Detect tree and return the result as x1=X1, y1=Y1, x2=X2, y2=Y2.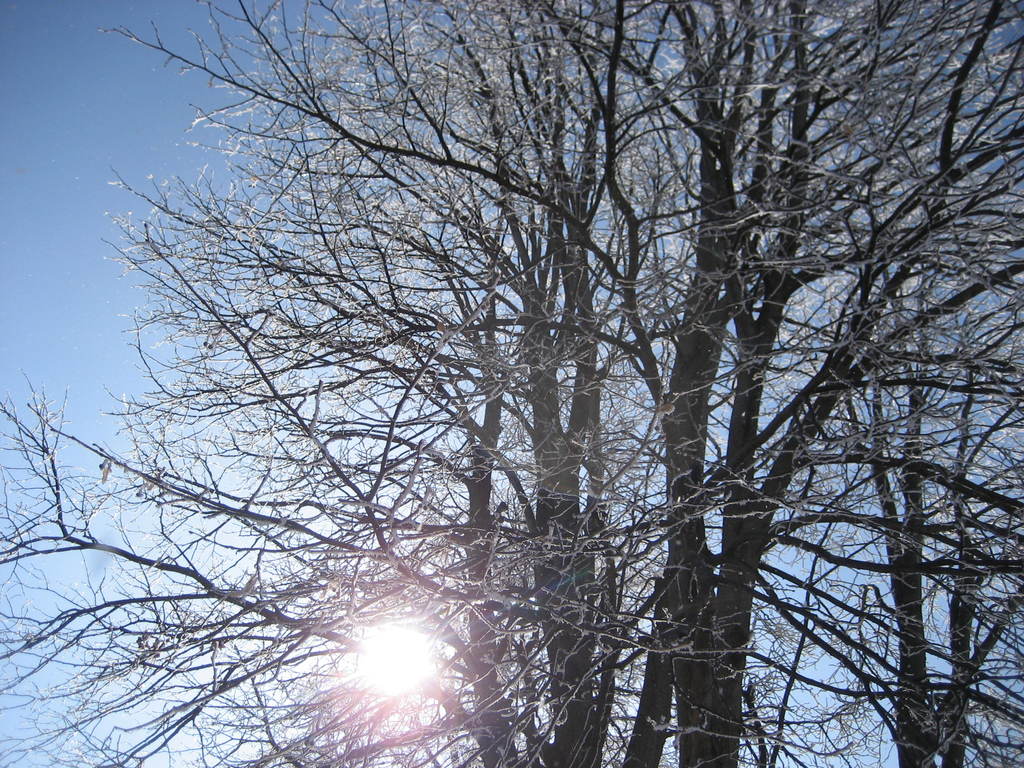
x1=48, y1=0, x2=993, y2=767.
